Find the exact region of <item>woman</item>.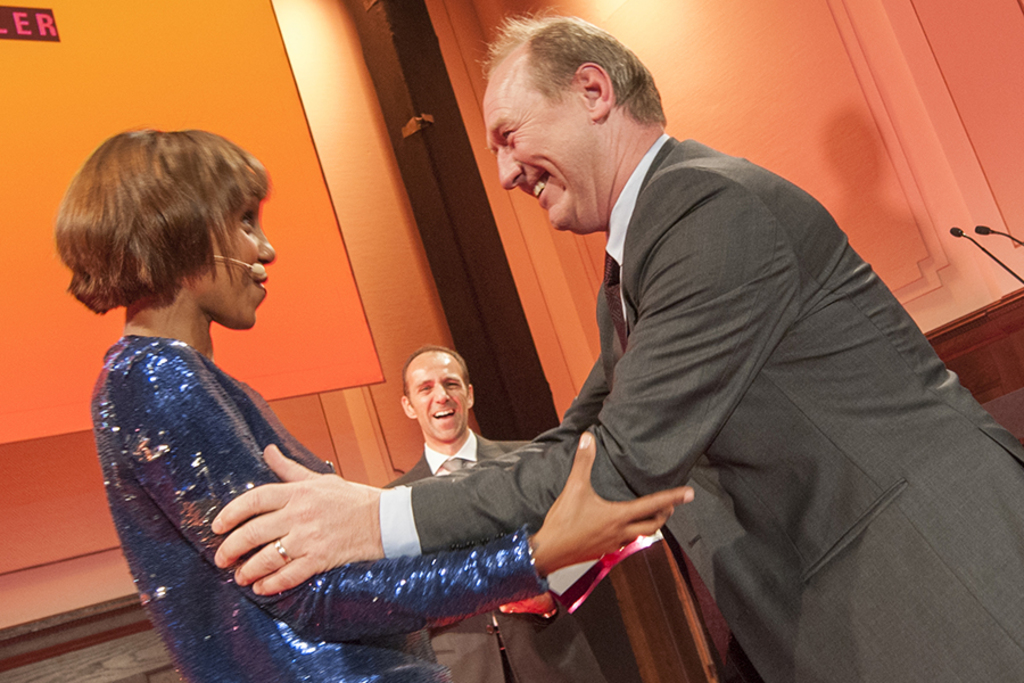
Exact region: l=172, t=158, r=700, b=676.
